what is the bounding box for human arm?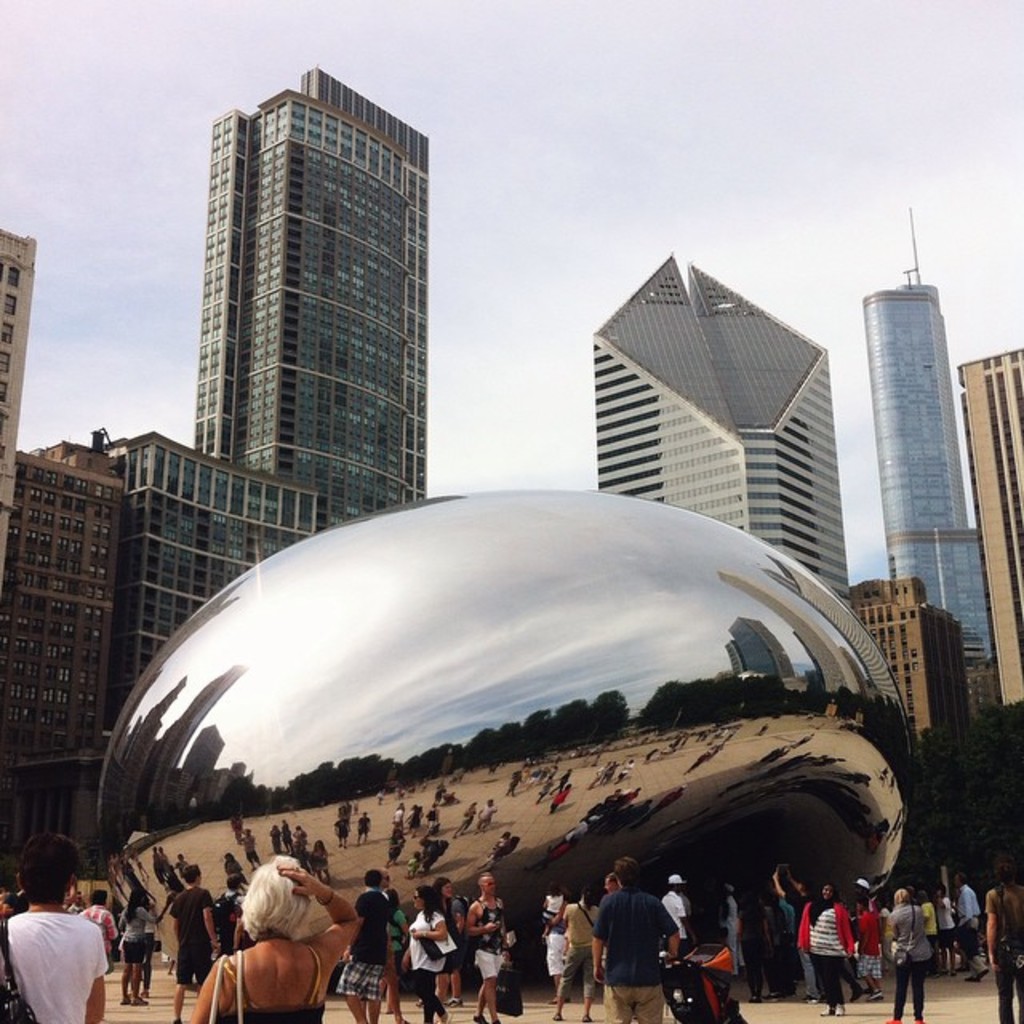
(80,930,110,1022).
